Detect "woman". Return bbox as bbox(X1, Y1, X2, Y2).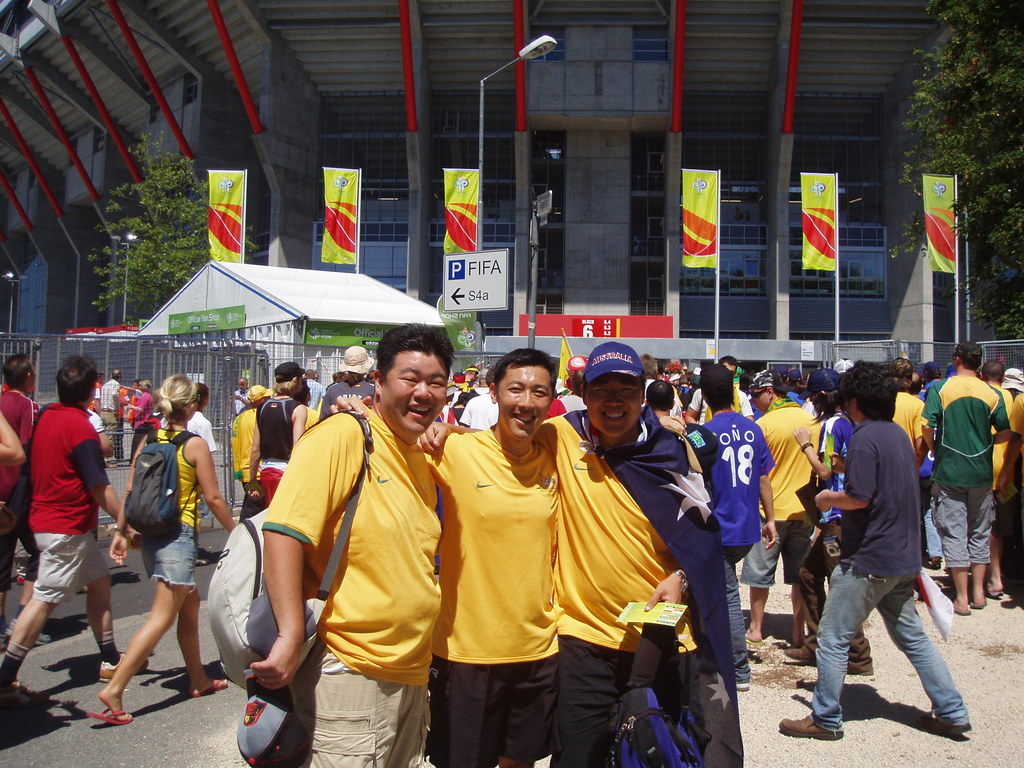
bbox(88, 375, 235, 728).
